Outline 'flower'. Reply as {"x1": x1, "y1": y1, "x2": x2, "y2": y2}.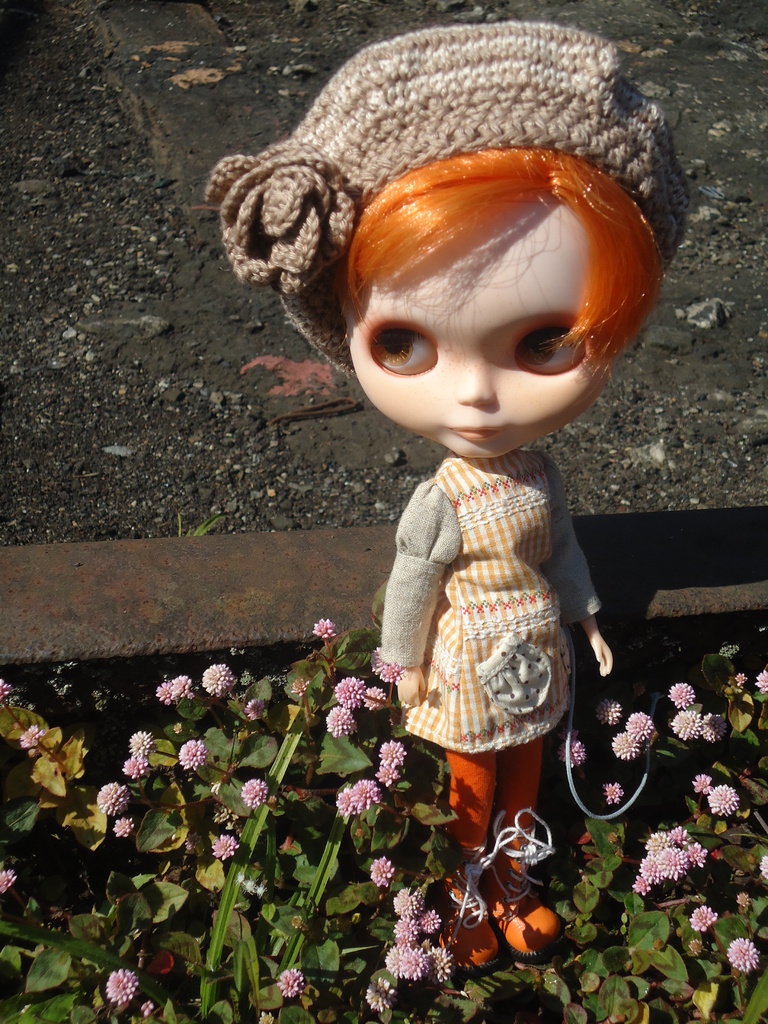
{"x1": 0, "y1": 678, "x2": 12, "y2": 703}.
